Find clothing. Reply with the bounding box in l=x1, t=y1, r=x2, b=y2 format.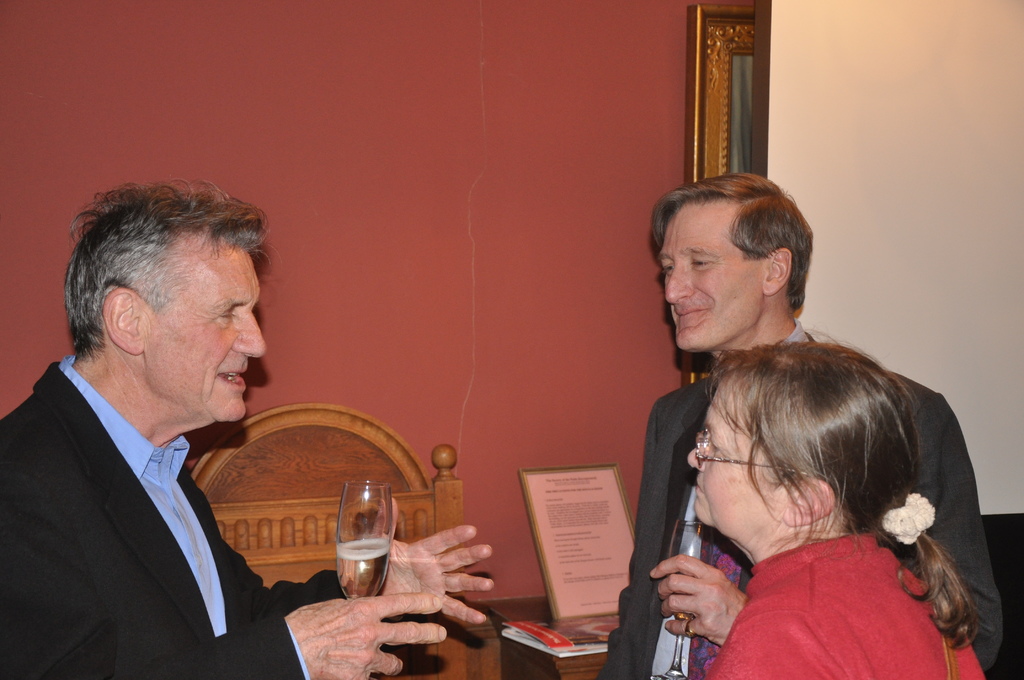
l=591, t=318, r=1005, b=679.
